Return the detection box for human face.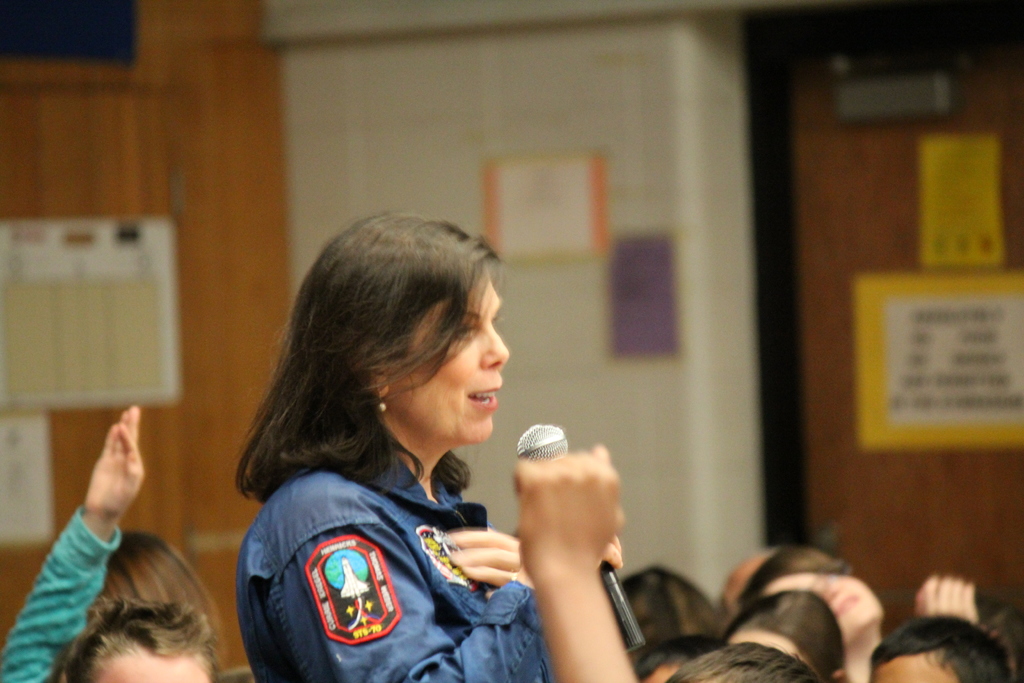
389,279,513,445.
